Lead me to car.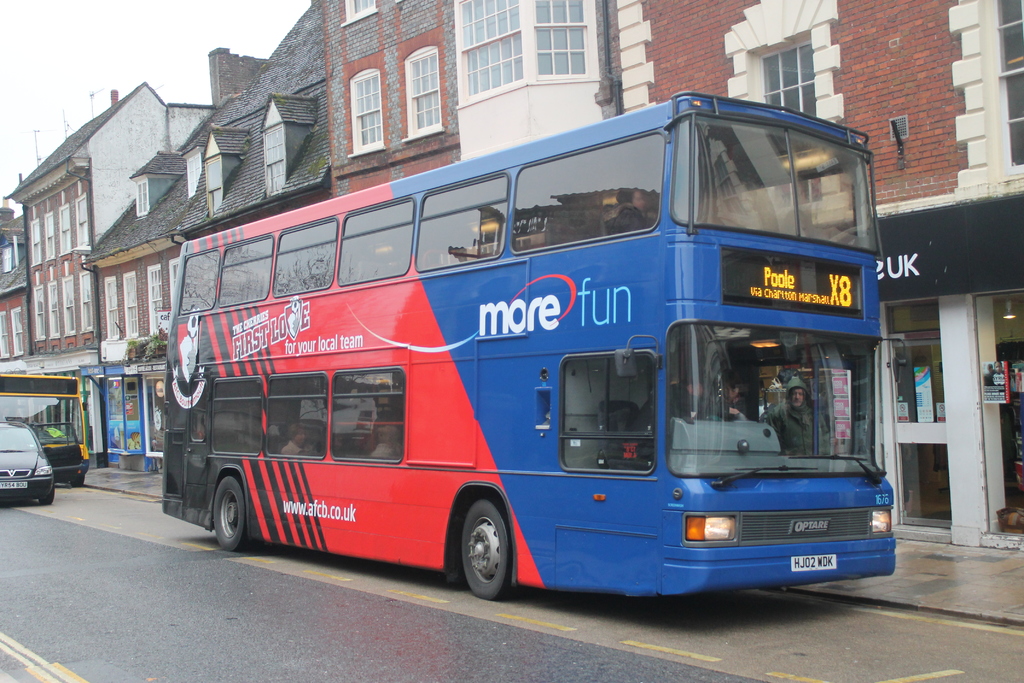
Lead to l=0, t=427, r=58, b=513.
